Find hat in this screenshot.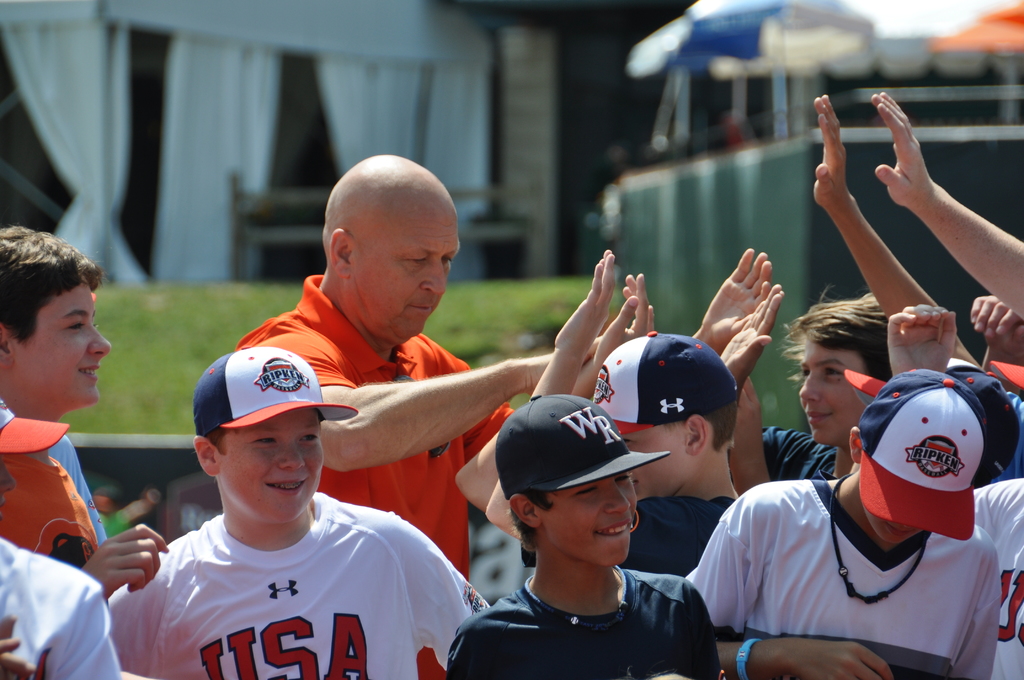
The bounding box for hat is 842:365:1020:486.
